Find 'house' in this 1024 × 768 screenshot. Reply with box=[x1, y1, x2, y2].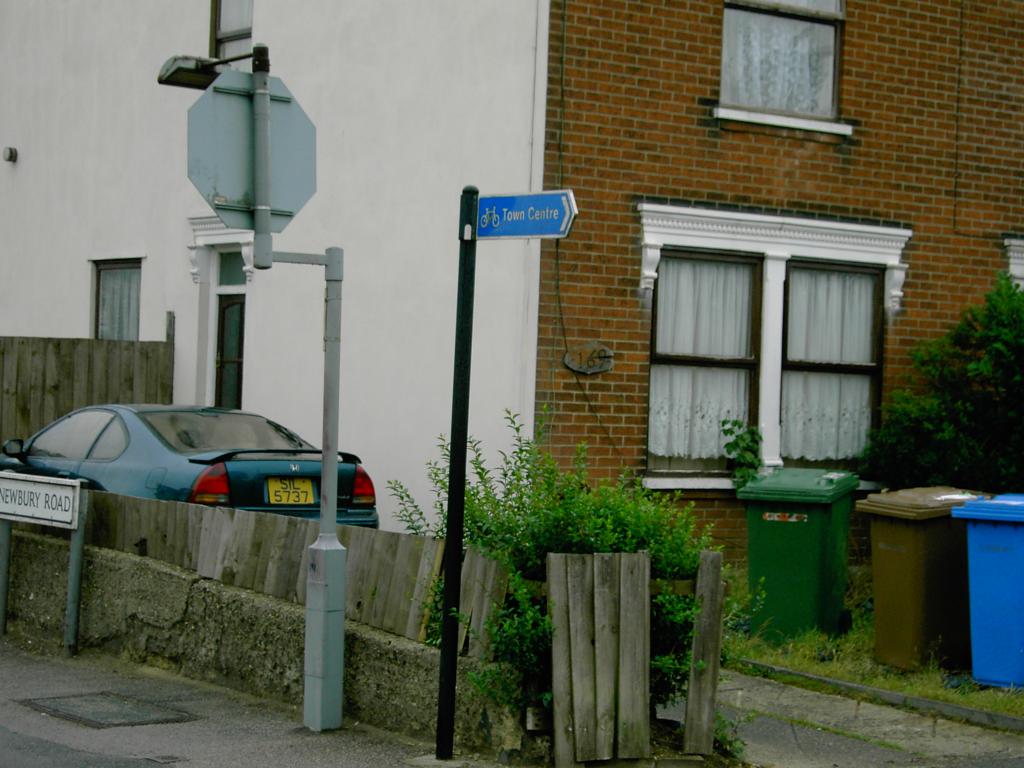
box=[545, 0, 1023, 610].
